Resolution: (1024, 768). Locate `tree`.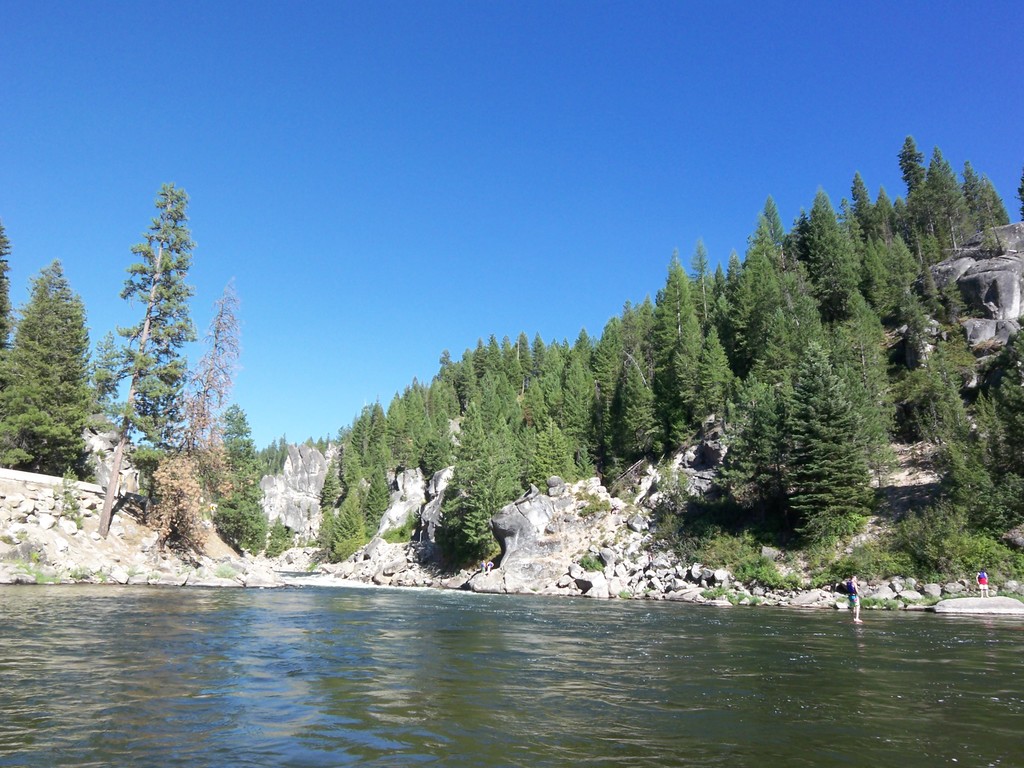
315:485:368:564.
